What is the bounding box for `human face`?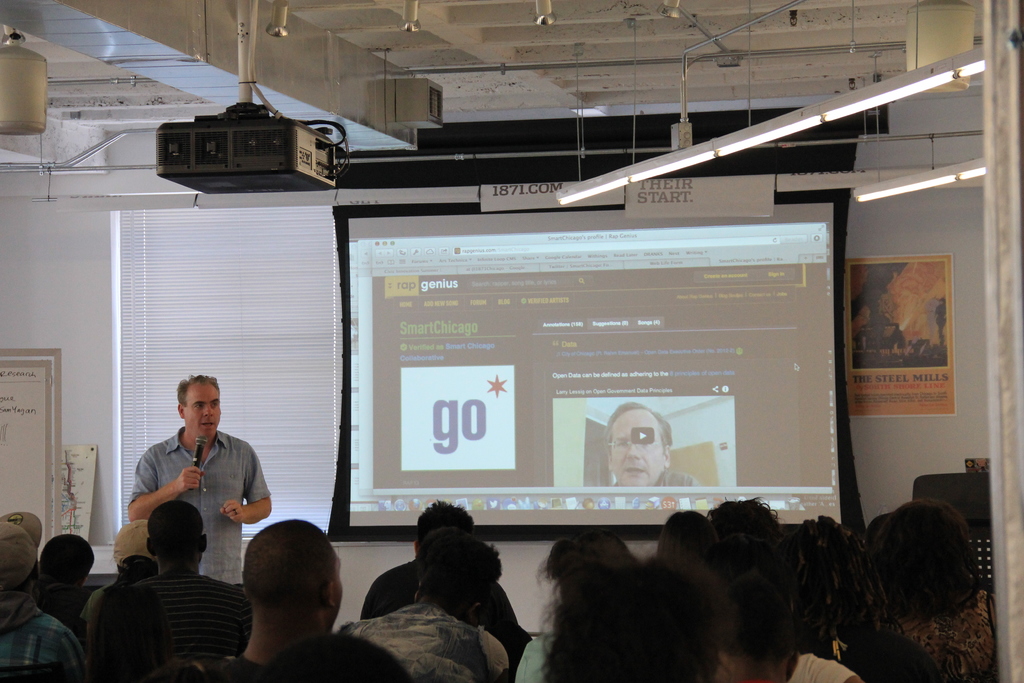
<bbox>616, 407, 669, 490</bbox>.
